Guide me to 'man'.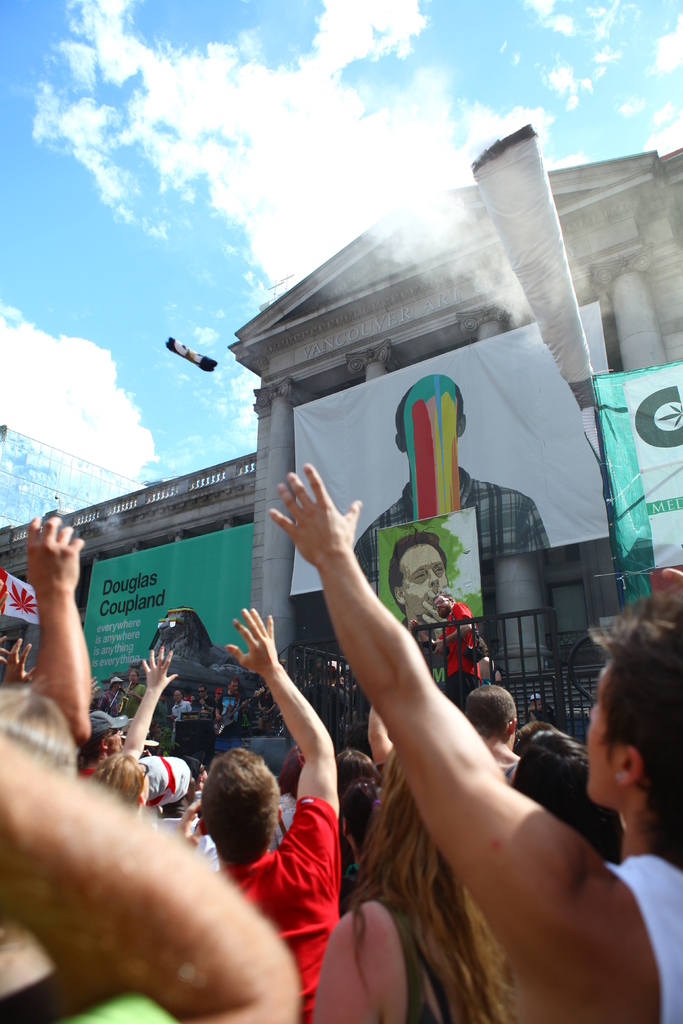
Guidance: <region>193, 685, 210, 714</region>.
